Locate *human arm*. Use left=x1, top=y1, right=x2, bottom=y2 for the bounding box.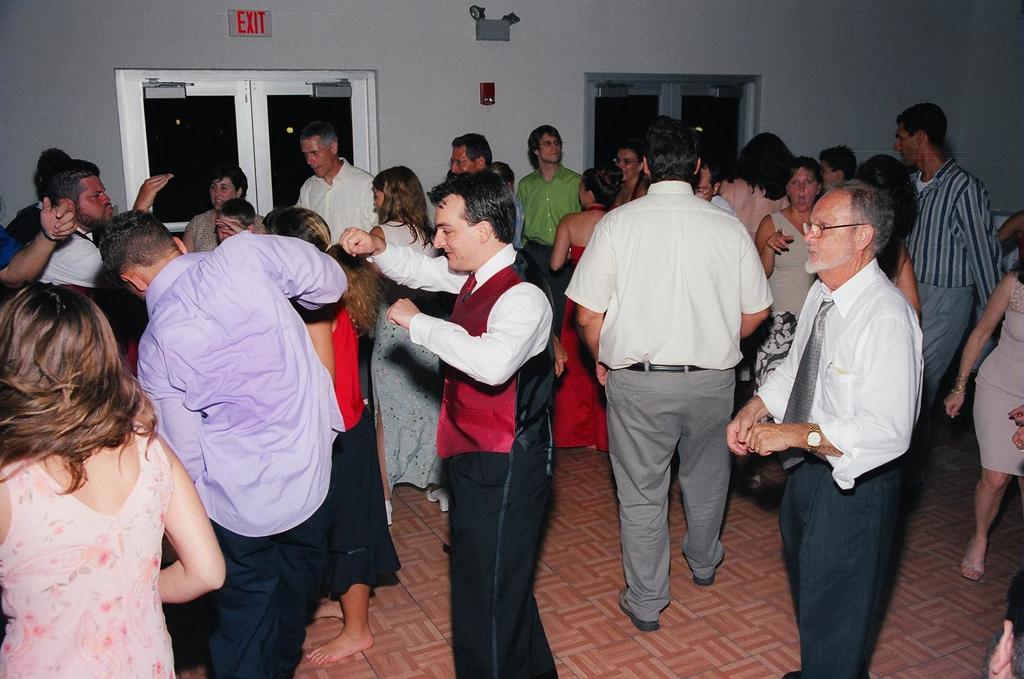
left=363, top=227, right=381, bottom=279.
